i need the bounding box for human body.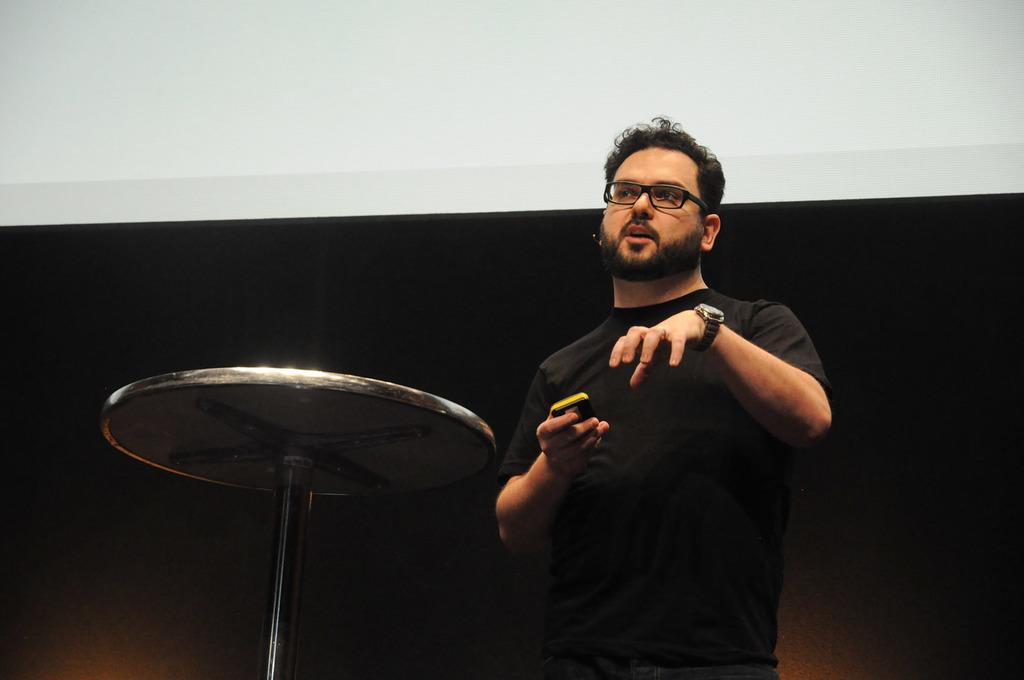
Here it is: bbox(502, 141, 838, 679).
